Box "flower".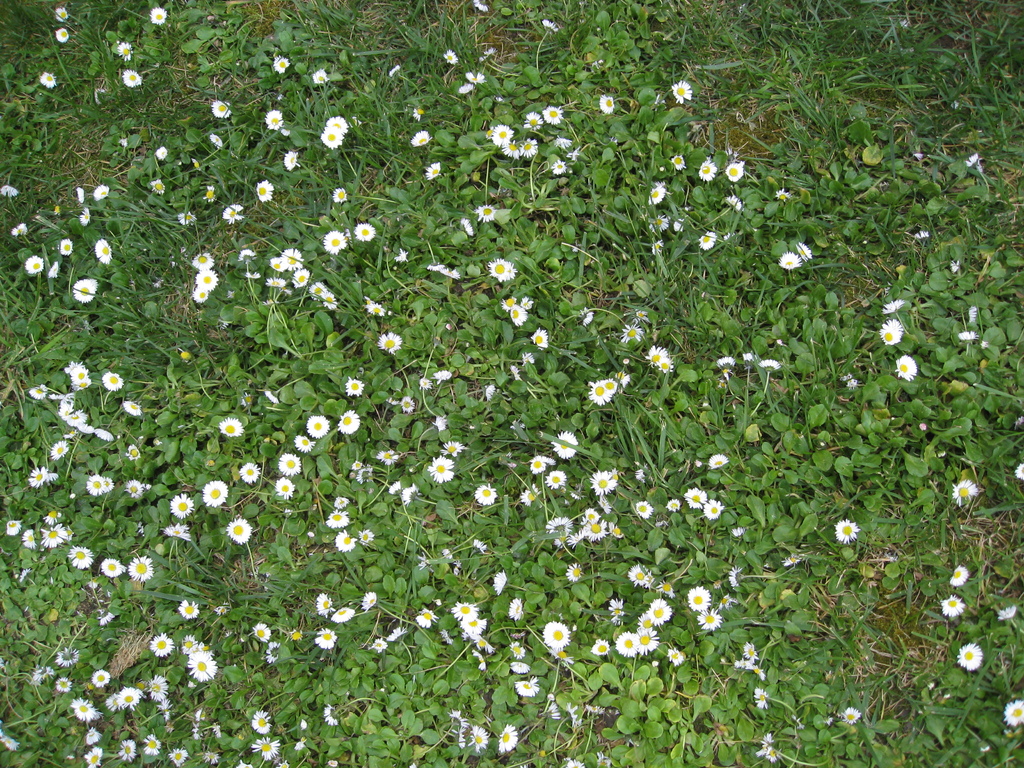
[377, 450, 402, 463].
